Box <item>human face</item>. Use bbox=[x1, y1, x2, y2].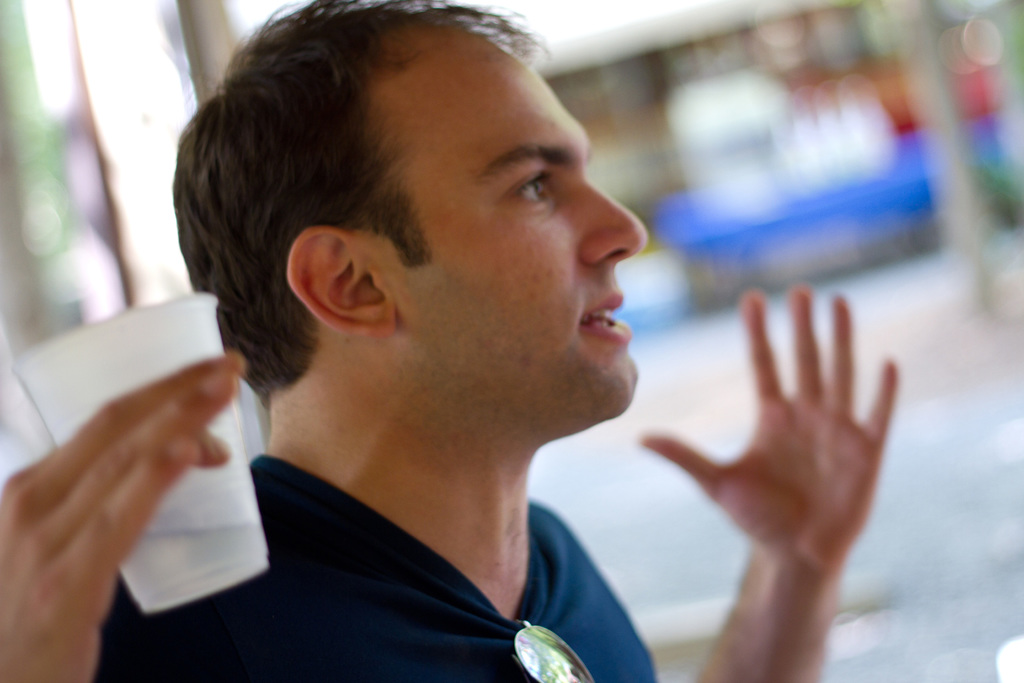
bbox=[357, 47, 677, 456].
